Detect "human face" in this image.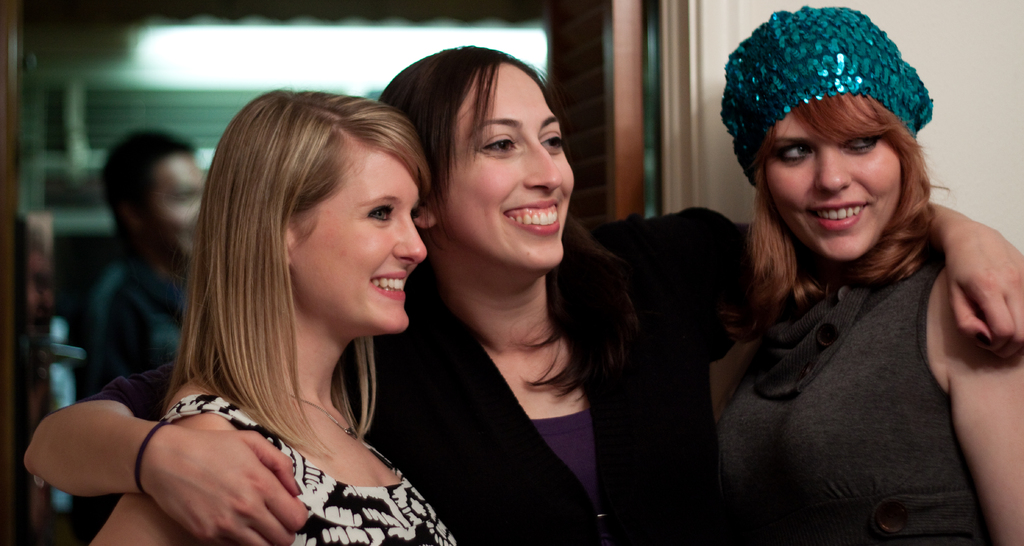
Detection: crop(436, 65, 574, 270).
